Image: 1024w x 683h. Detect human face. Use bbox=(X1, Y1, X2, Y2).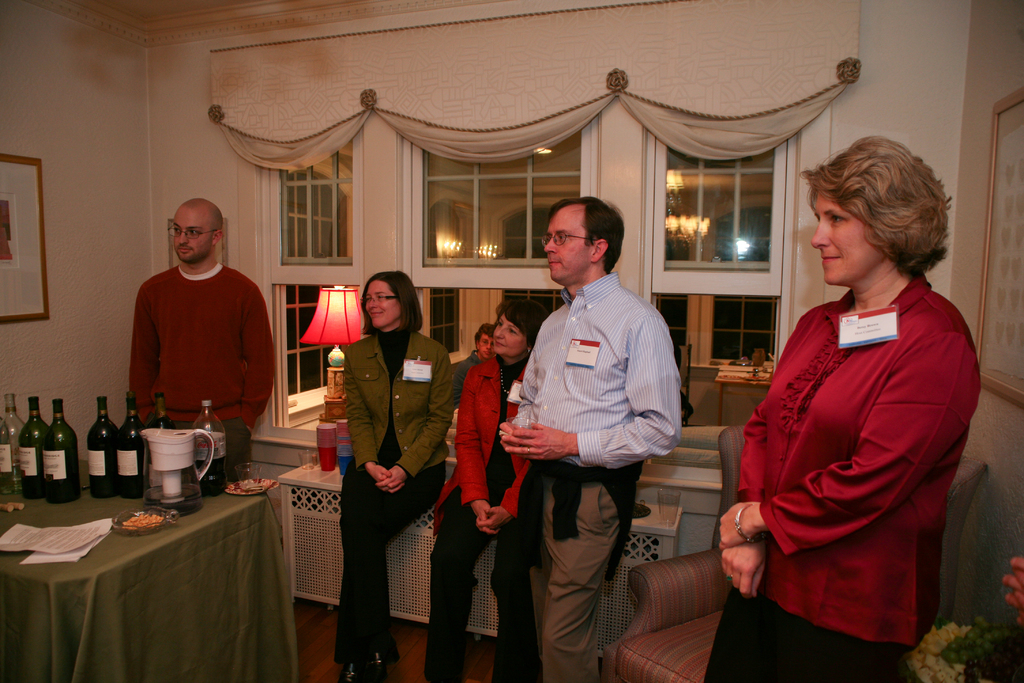
bbox=(172, 208, 213, 262).
